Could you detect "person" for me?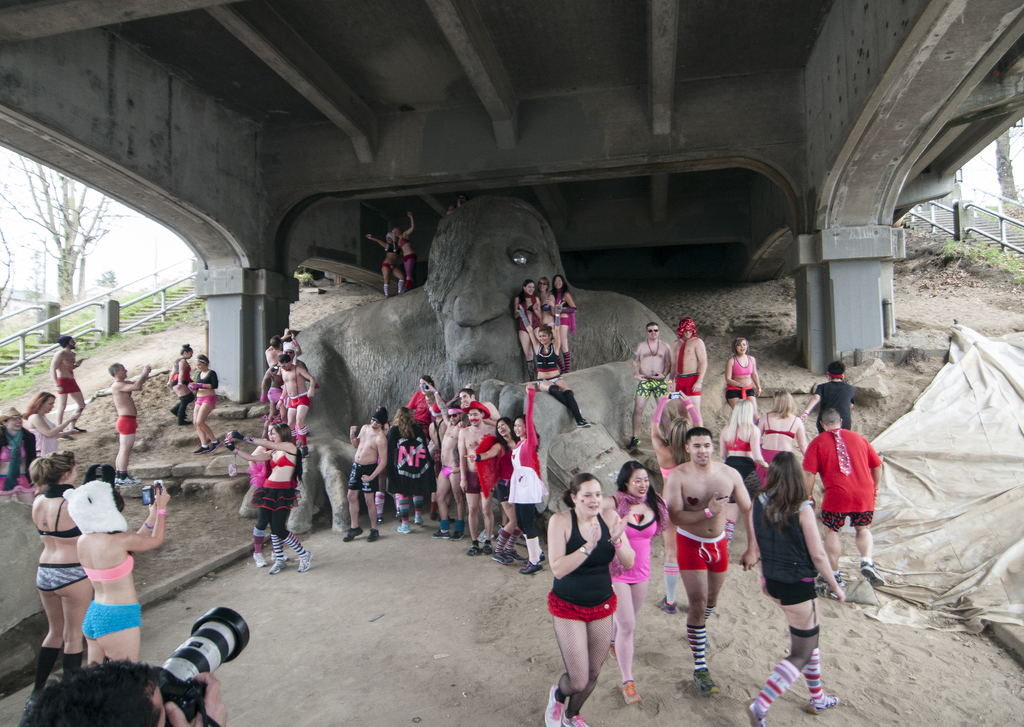
Detection result: <region>509, 280, 536, 371</region>.
